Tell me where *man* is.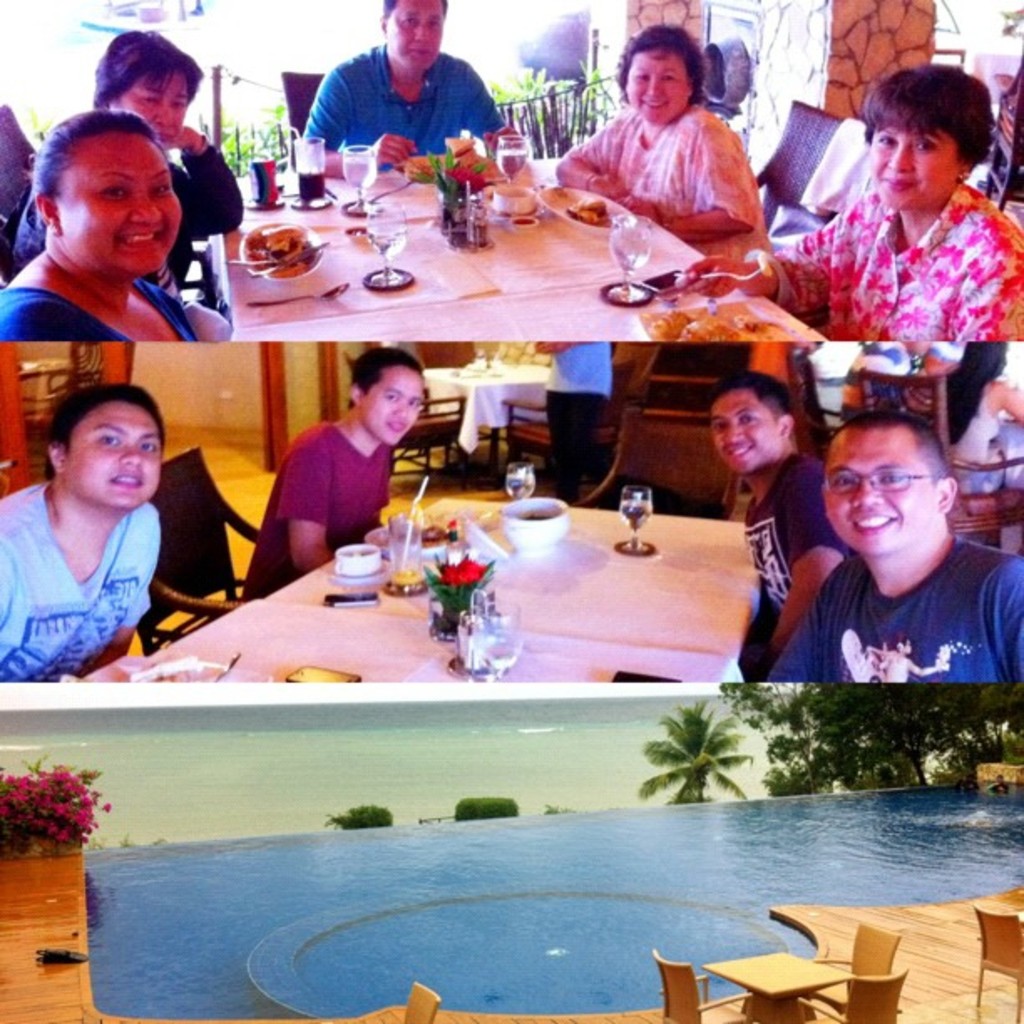
*man* is at (left=0, top=392, right=176, bottom=684).
